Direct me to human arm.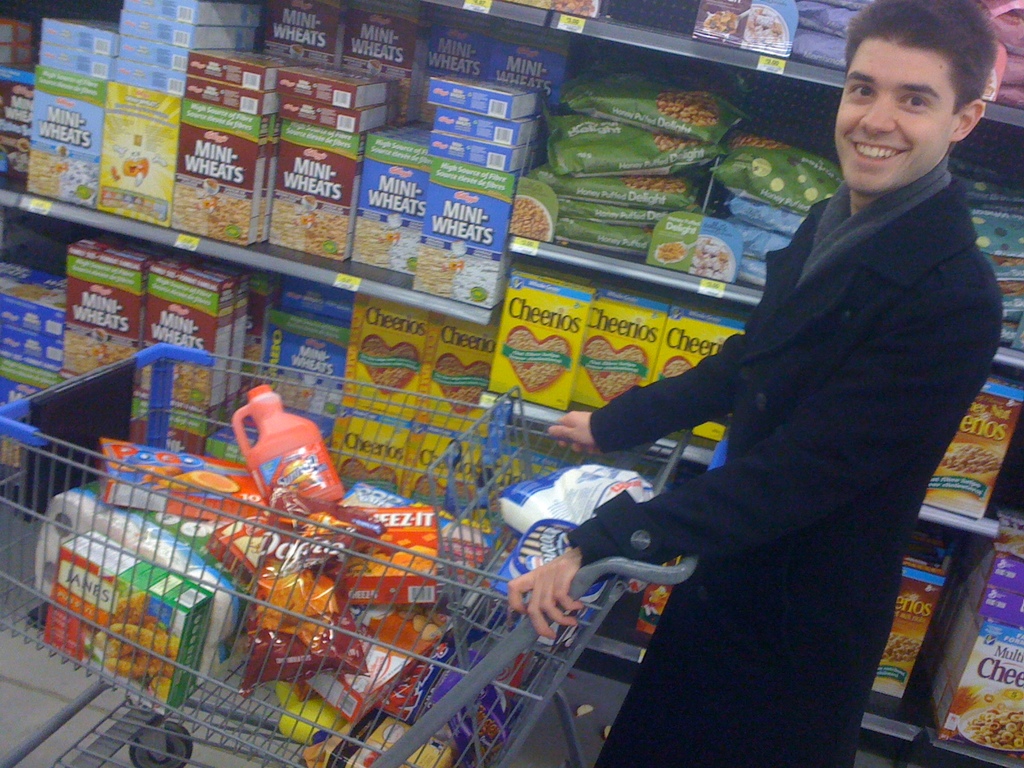
Direction: select_region(545, 331, 744, 455).
